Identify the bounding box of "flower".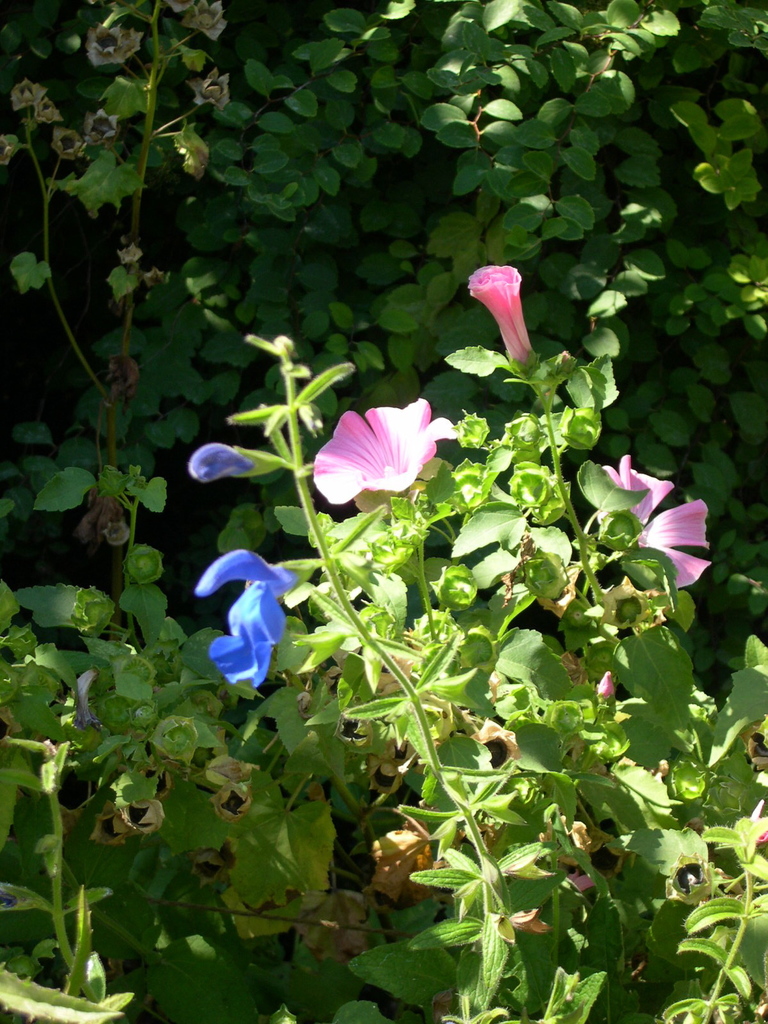
pyautogui.locateOnScreen(314, 381, 467, 511).
